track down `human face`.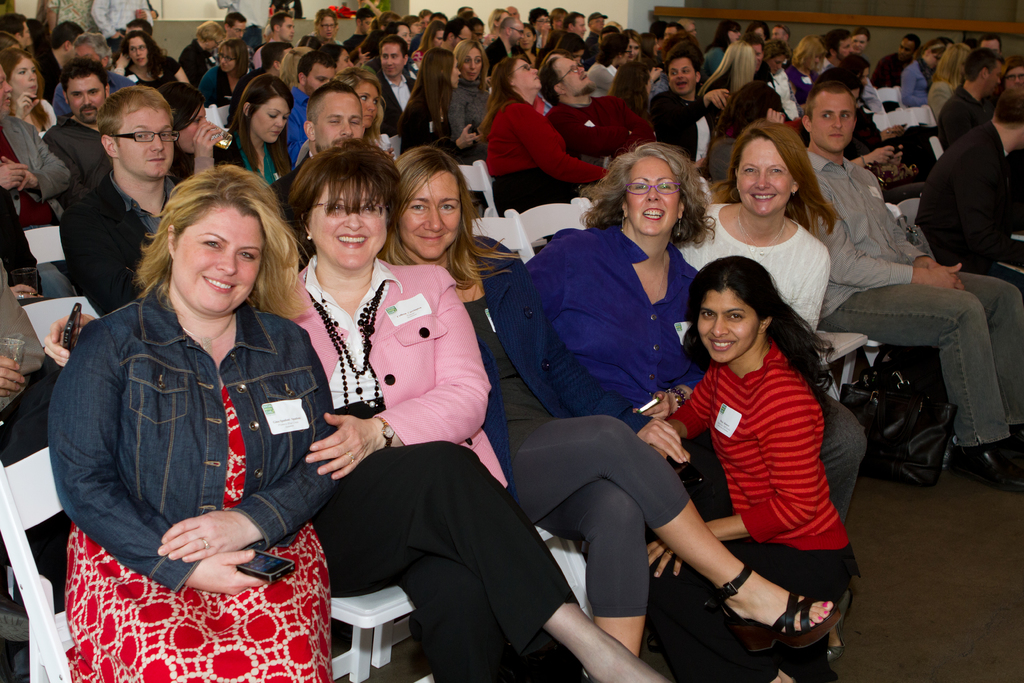
Tracked to crop(276, 16, 298, 44).
